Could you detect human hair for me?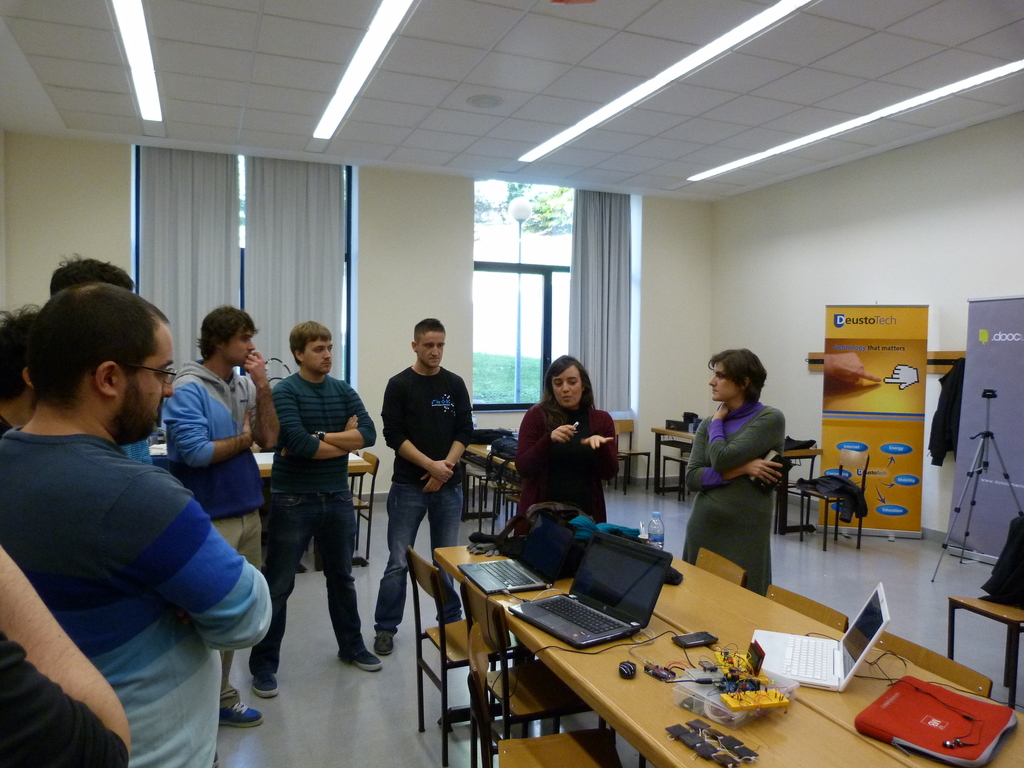
Detection result: box(5, 268, 161, 442).
